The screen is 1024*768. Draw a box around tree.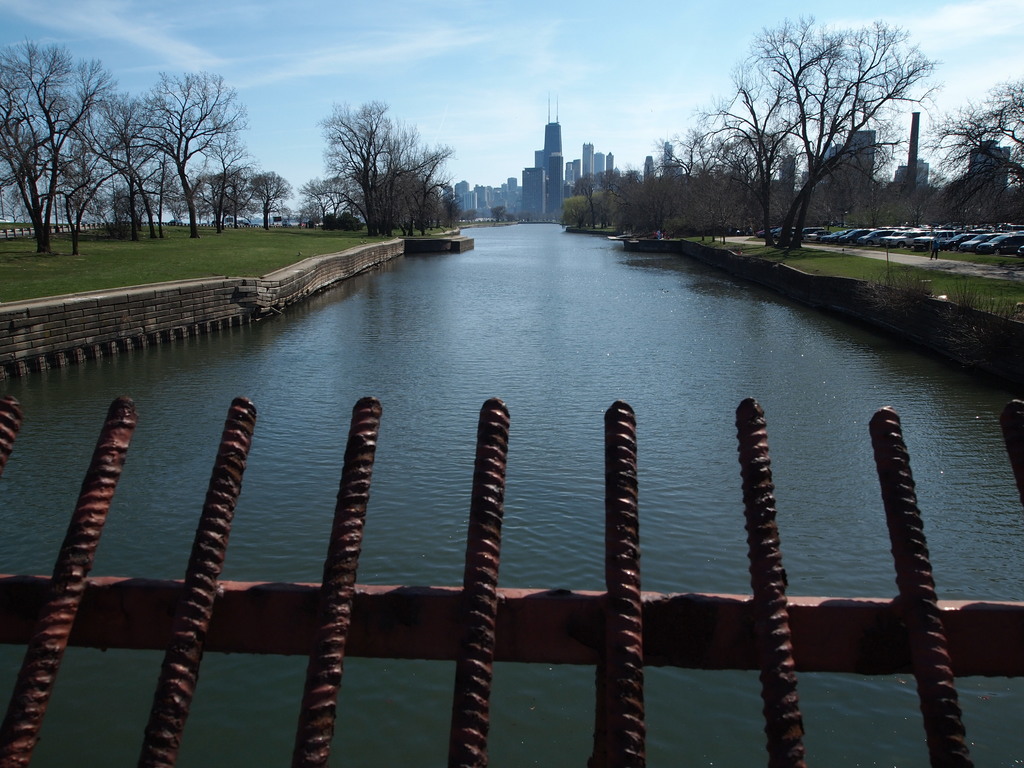
select_region(301, 91, 451, 227).
